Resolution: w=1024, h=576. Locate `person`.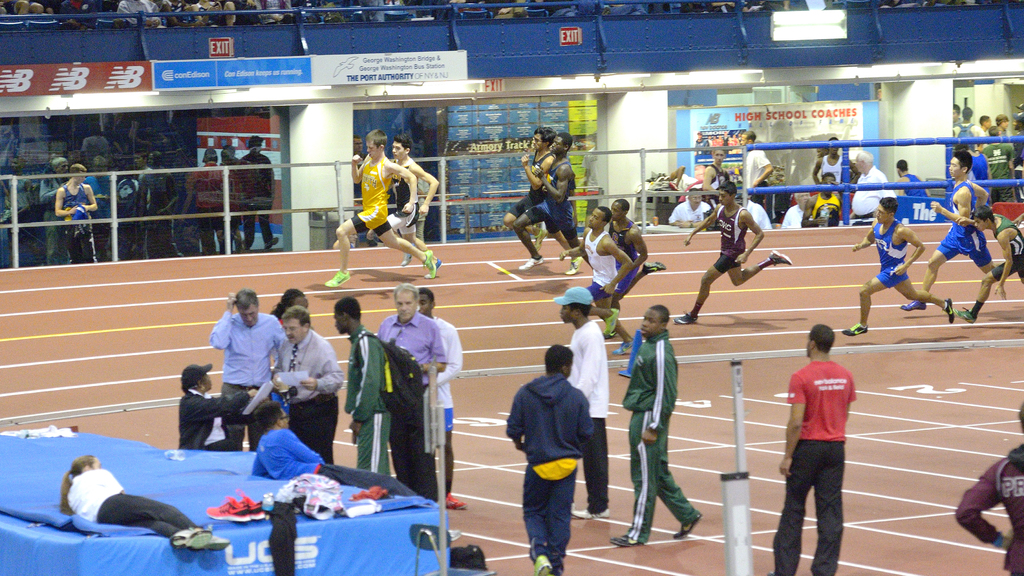
514,131,585,263.
